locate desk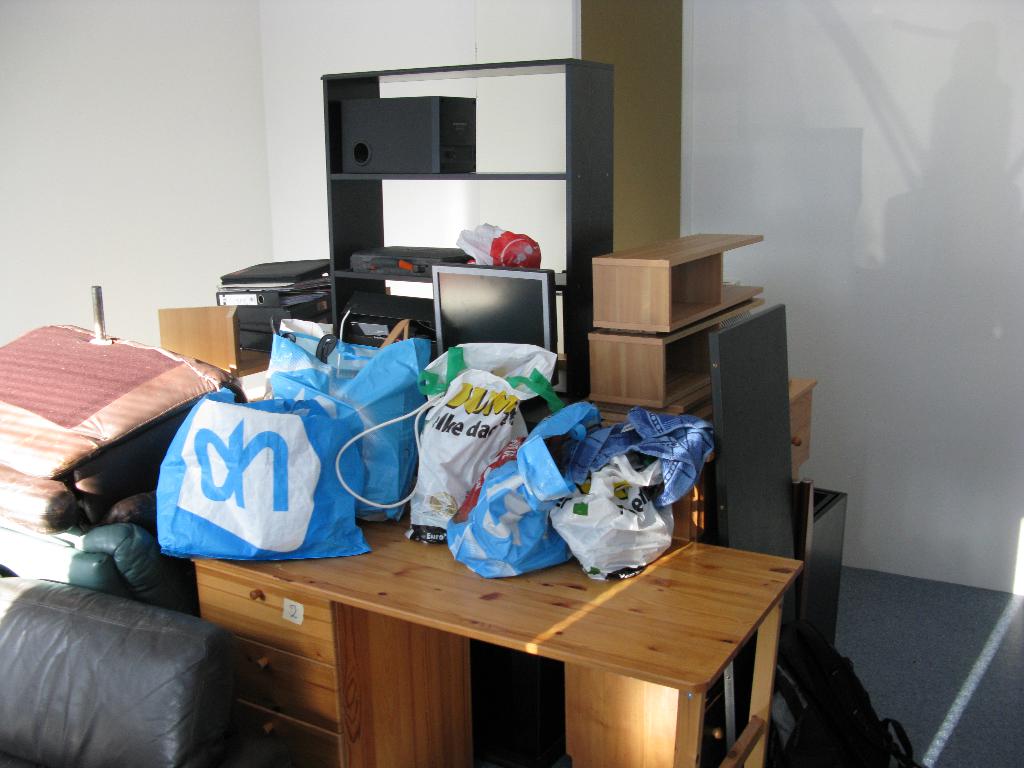
[x1=152, y1=510, x2=804, y2=767]
